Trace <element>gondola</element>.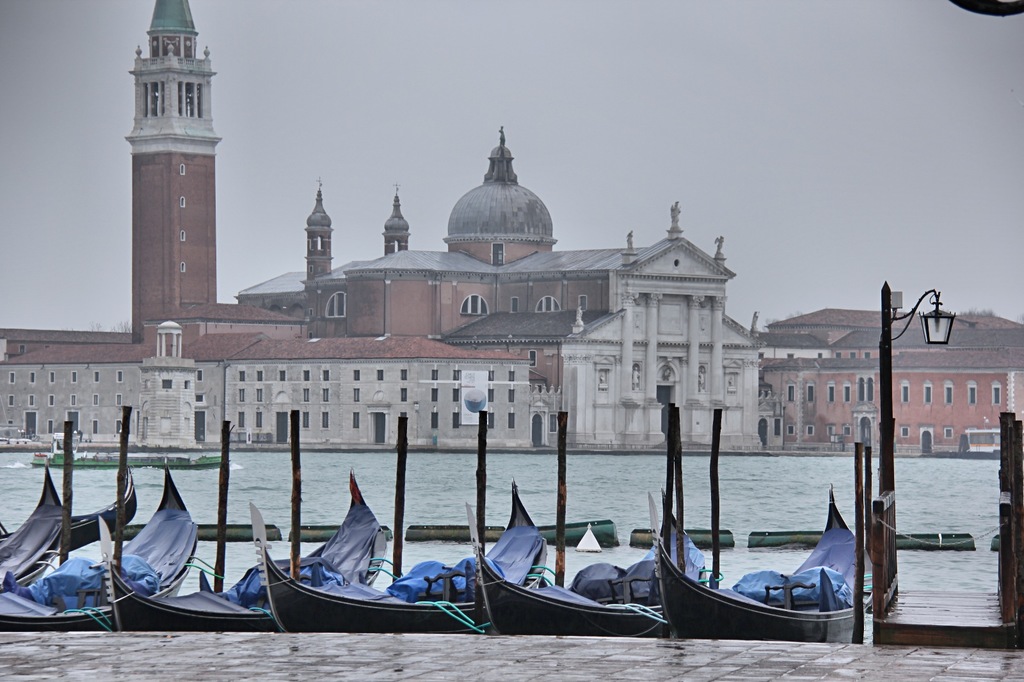
Traced to [left=2, top=442, right=211, bottom=632].
